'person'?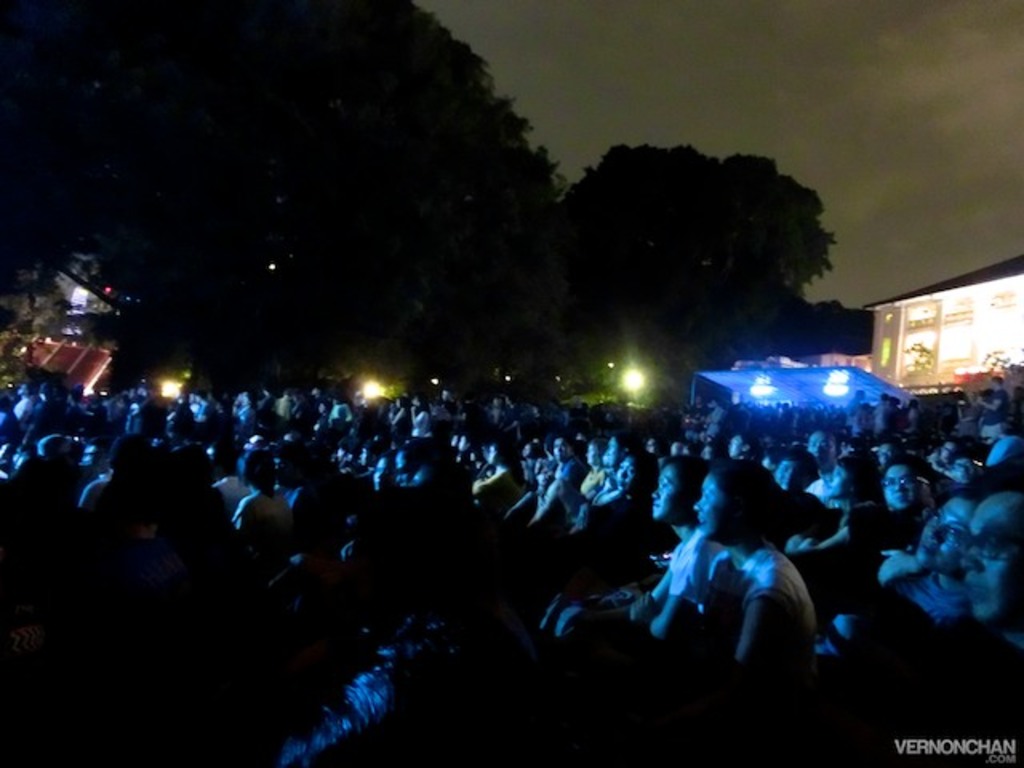
bbox(237, 443, 291, 531)
